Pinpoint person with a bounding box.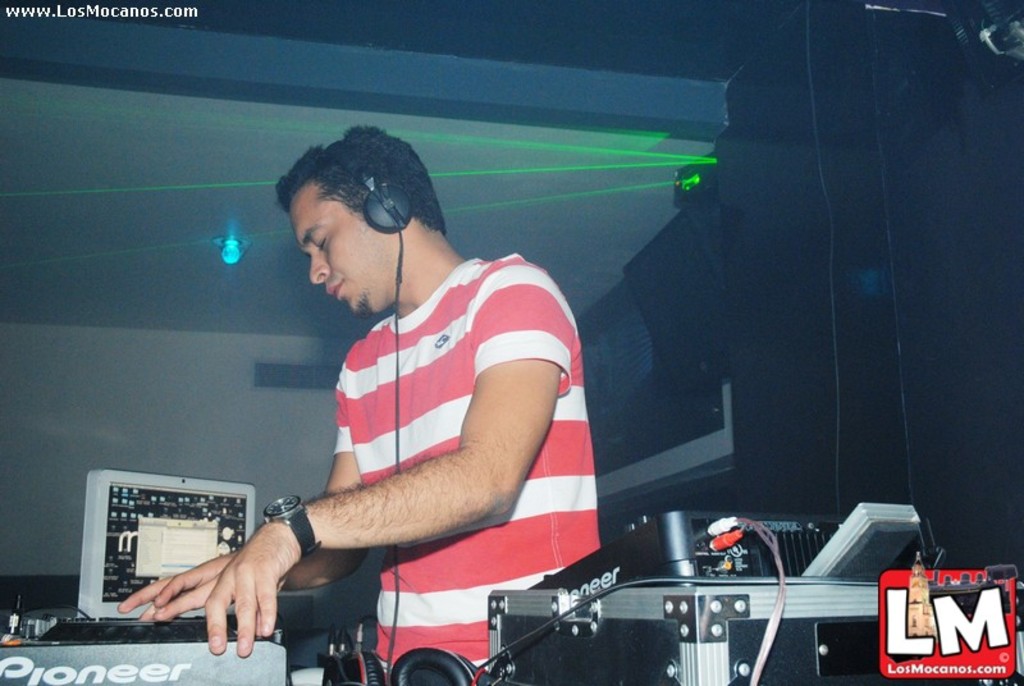
Rect(119, 122, 603, 685).
